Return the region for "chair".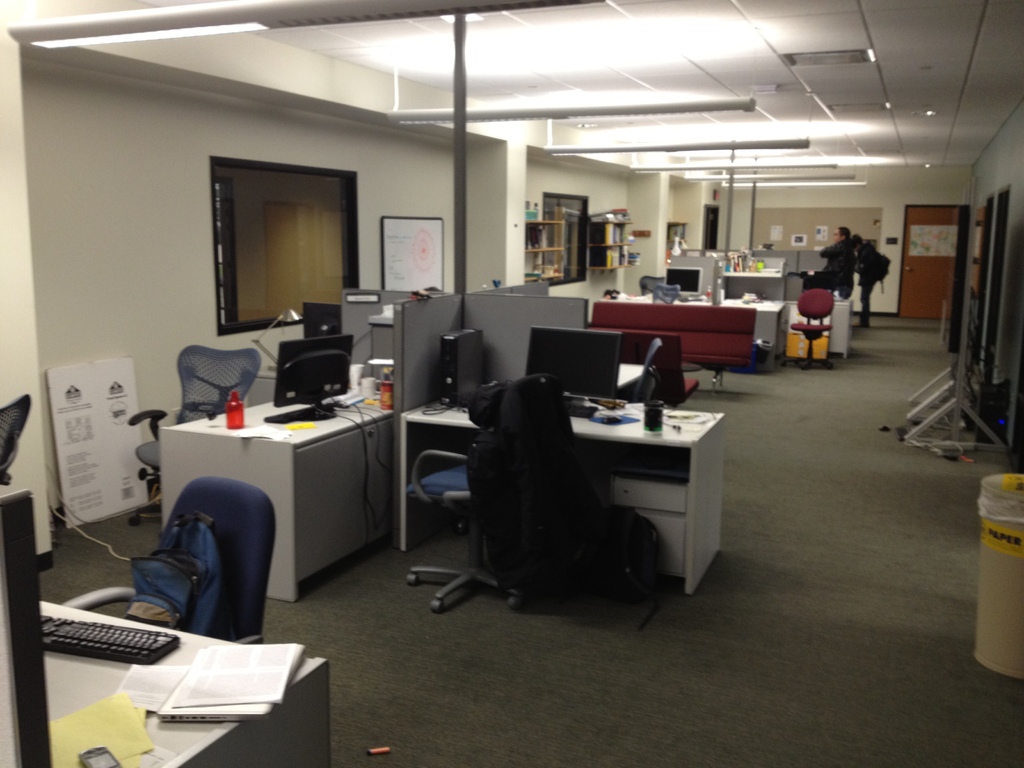
(left=118, top=344, right=263, bottom=534).
